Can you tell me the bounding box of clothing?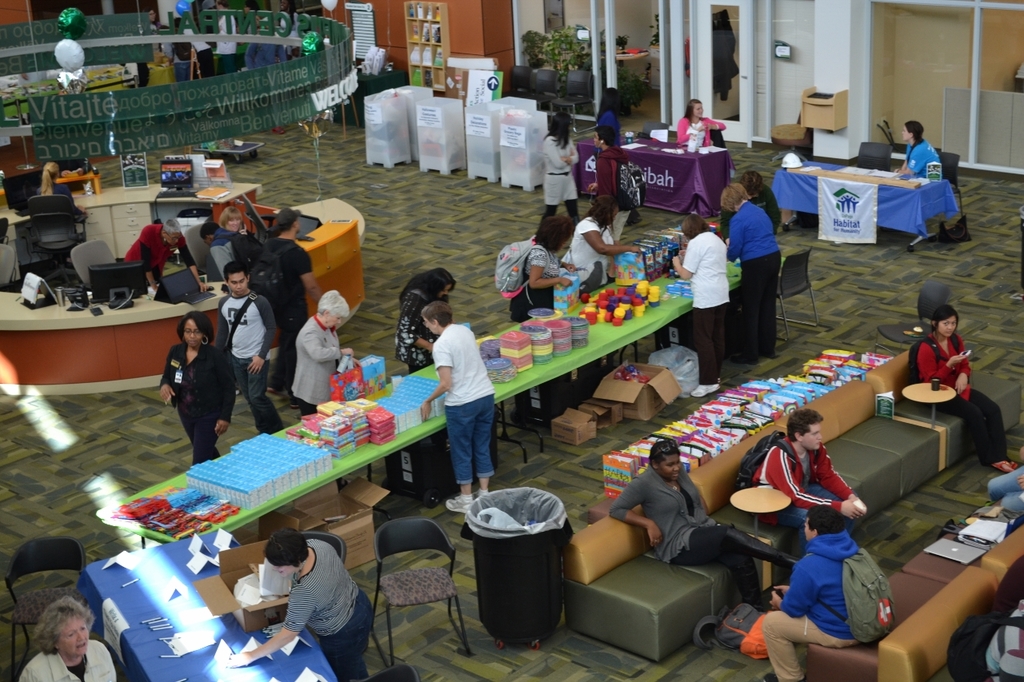
bbox(125, 222, 191, 288).
